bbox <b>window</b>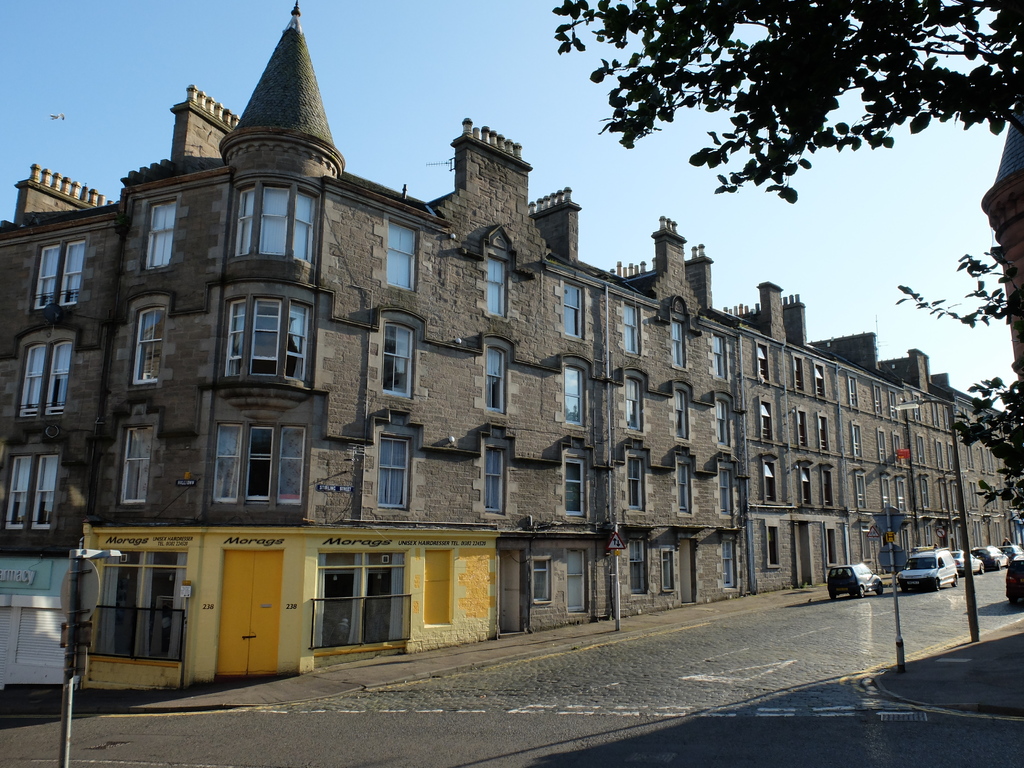
<box>486,259,506,319</box>
